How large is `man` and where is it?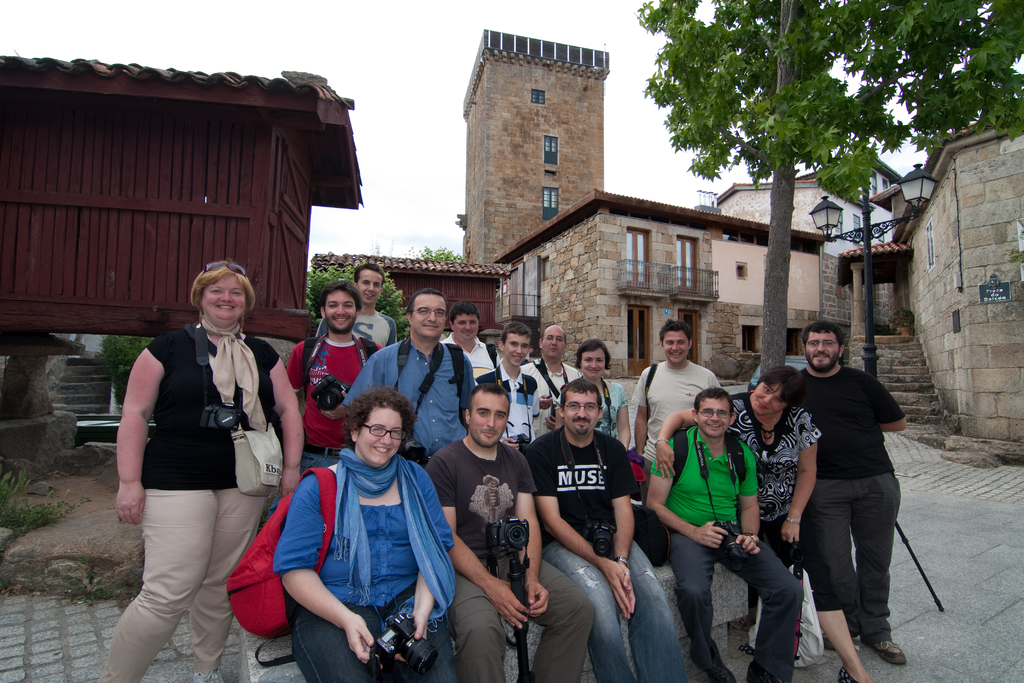
Bounding box: bbox=(318, 259, 398, 350).
